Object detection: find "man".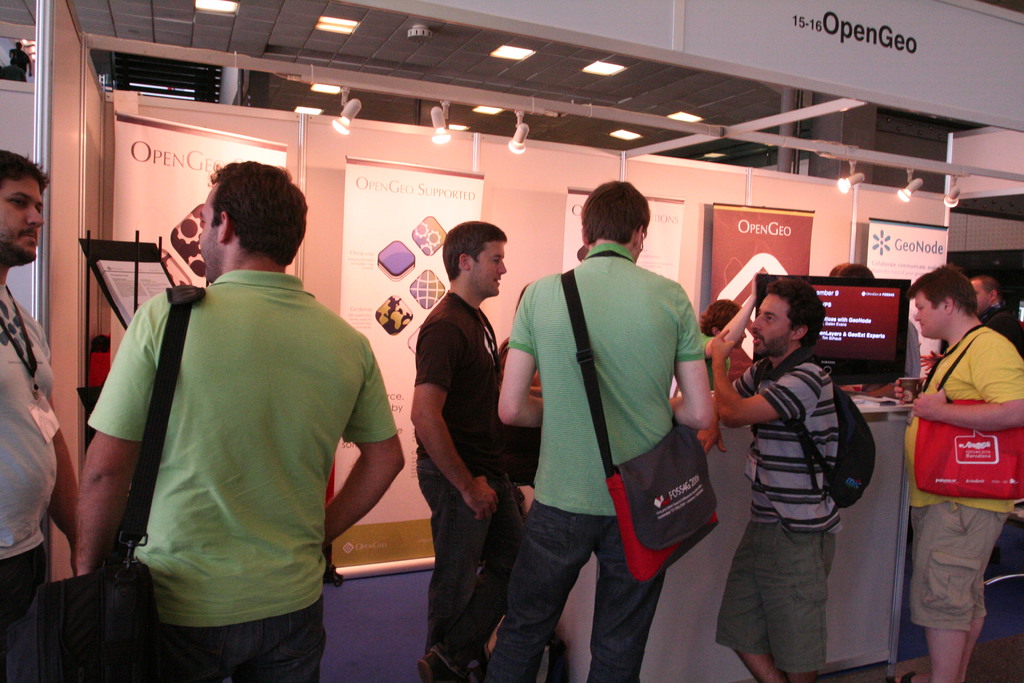
<region>0, 149, 83, 682</region>.
